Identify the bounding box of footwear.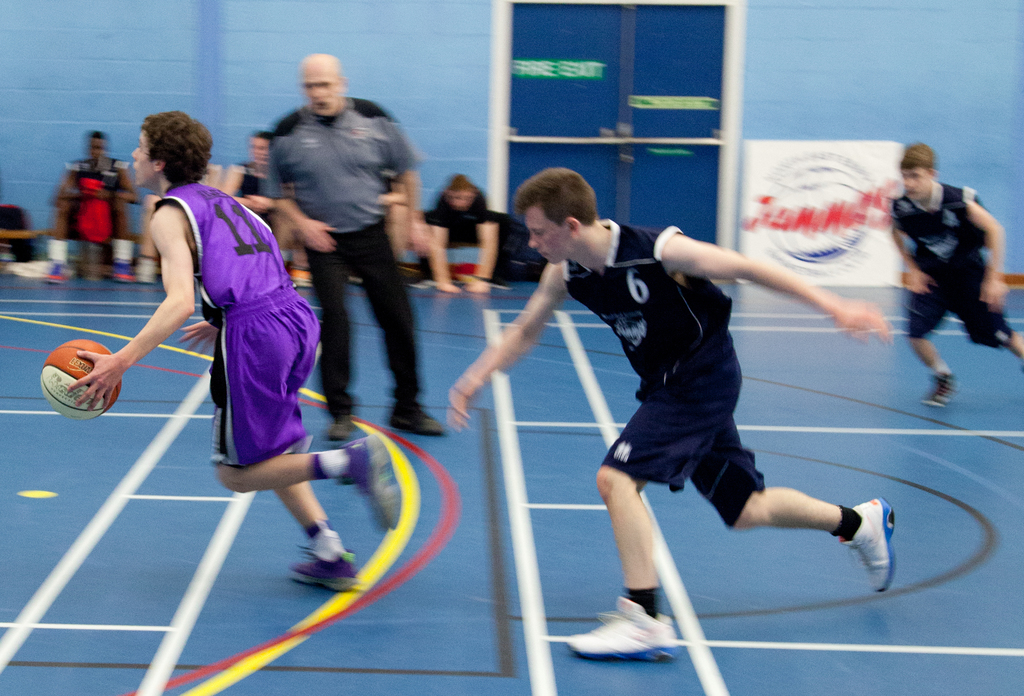
crop(113, 257, 133, 281).
